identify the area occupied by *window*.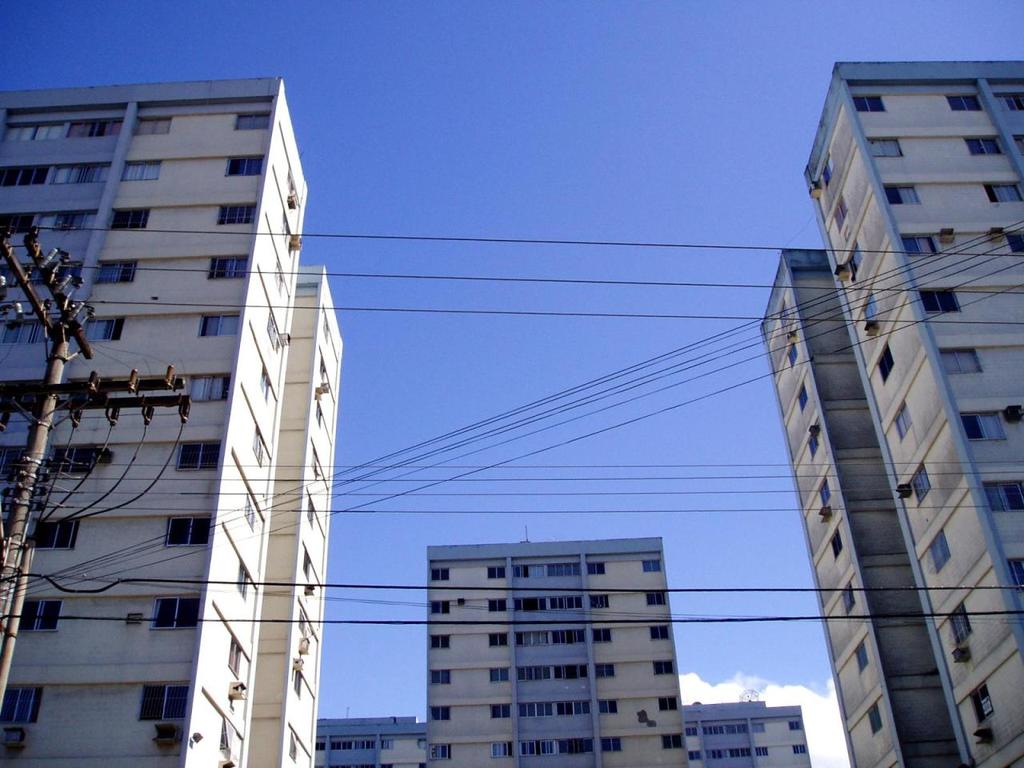
Area: BBox(431, 599, 450, 615).
